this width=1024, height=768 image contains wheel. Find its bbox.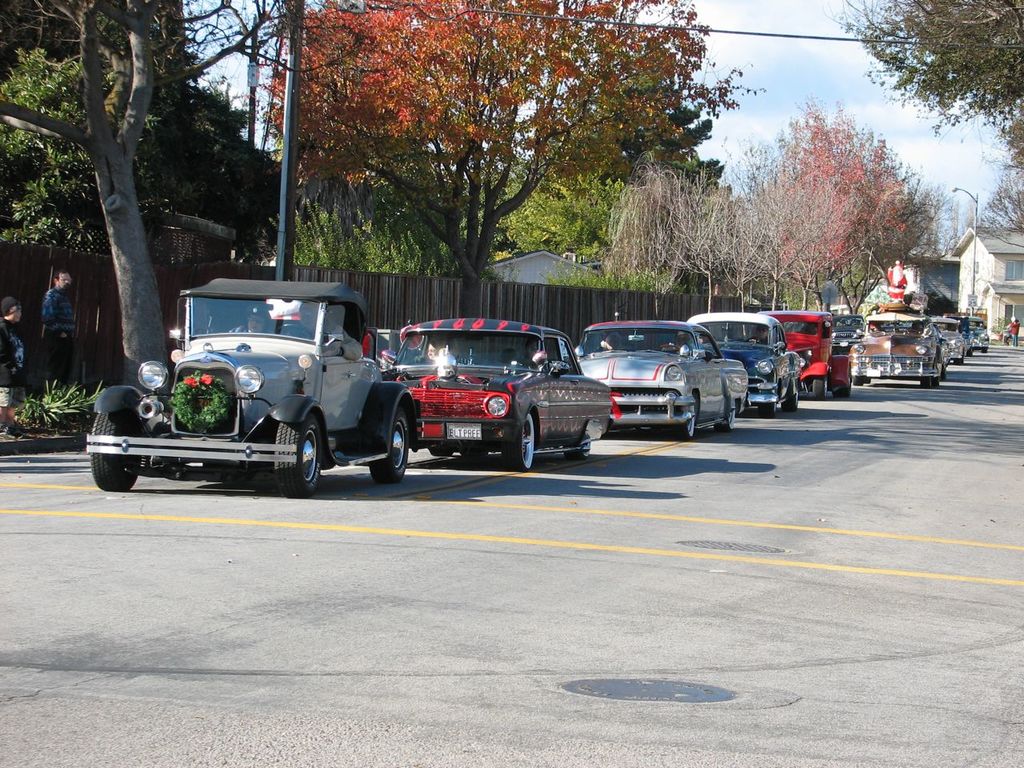
box(789, 384, 800, 414).
